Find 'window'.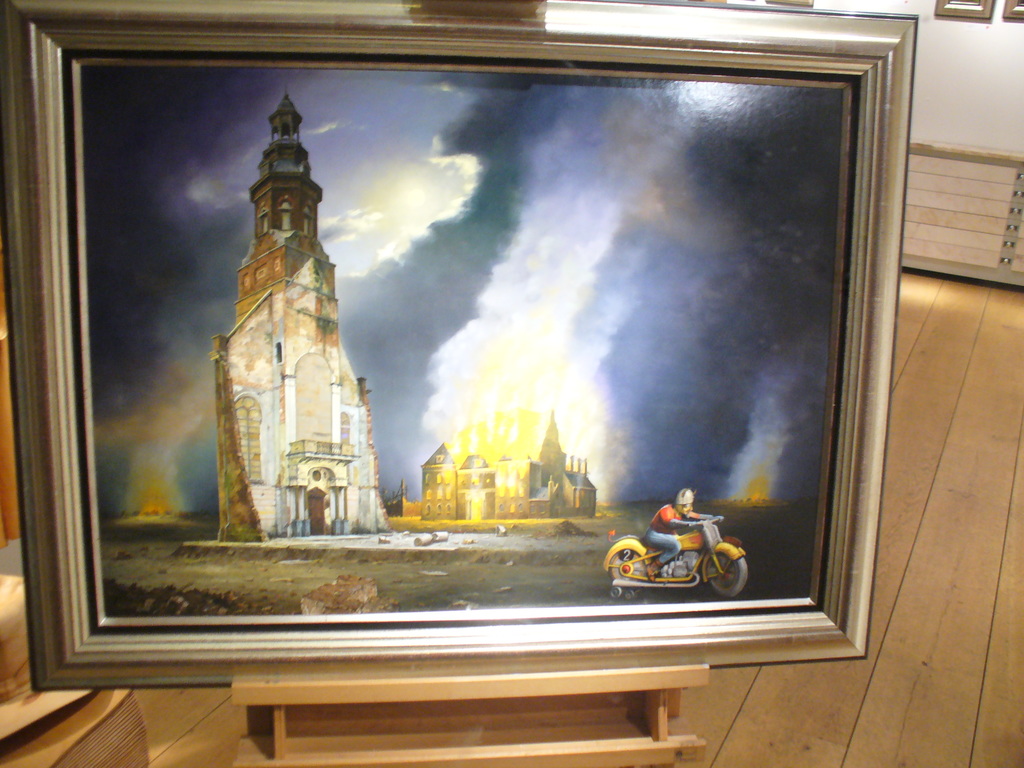
bbox(429, 483, 447, 499).
